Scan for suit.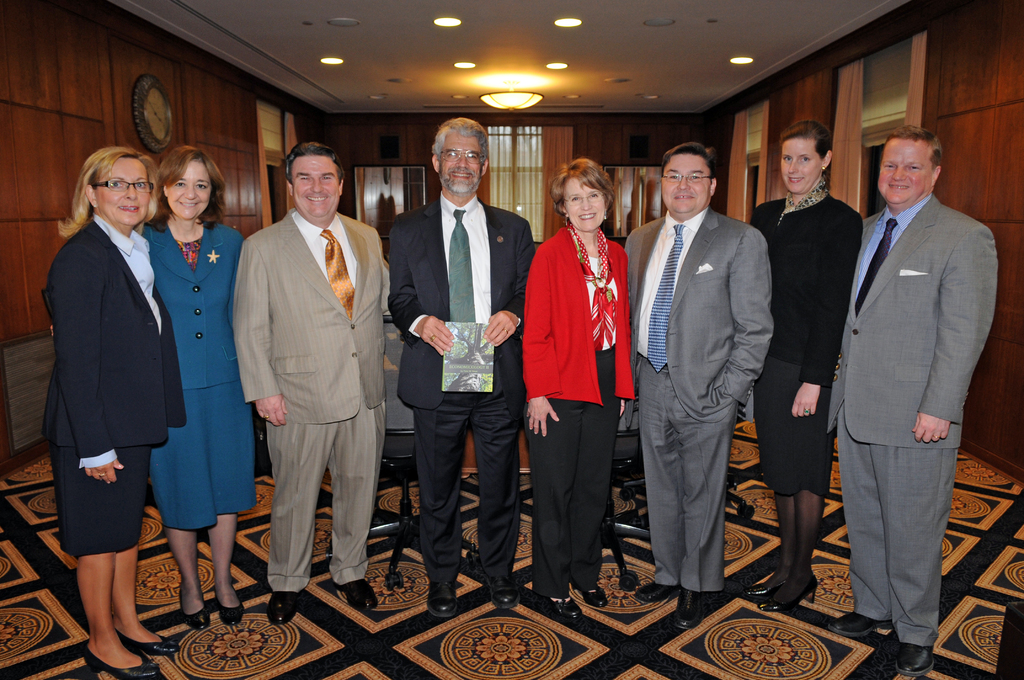
Scan result: region(620, 204, 774, 597).
